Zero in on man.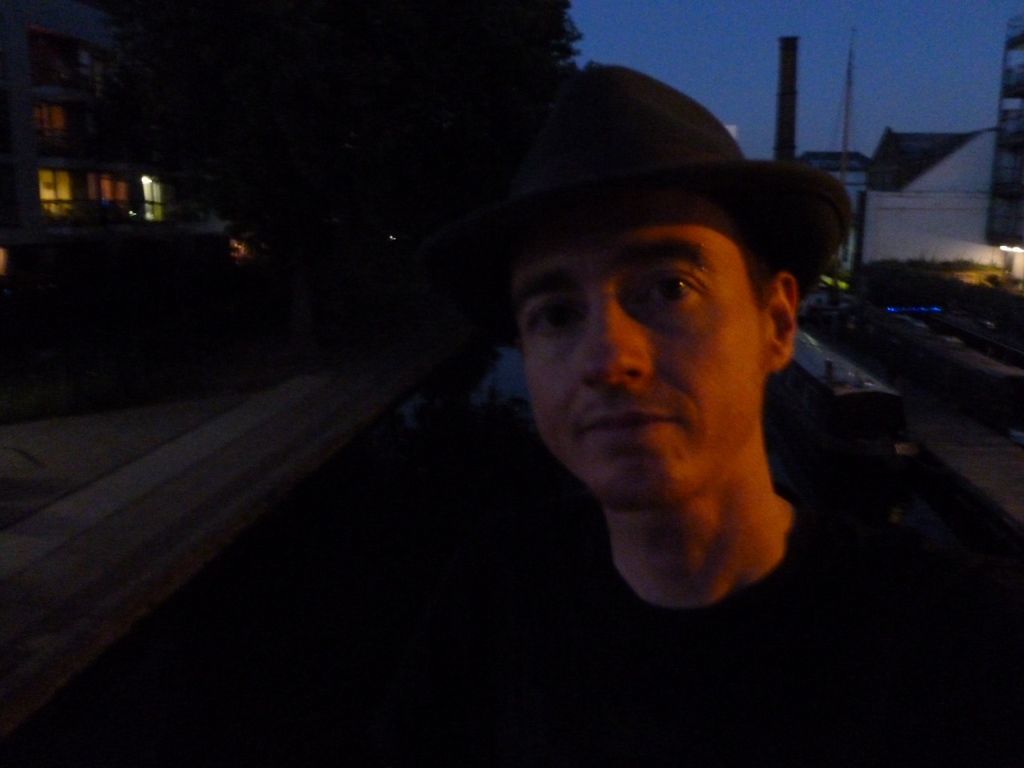
Zeroed in: bbox=(343, 61, 970, 705).
